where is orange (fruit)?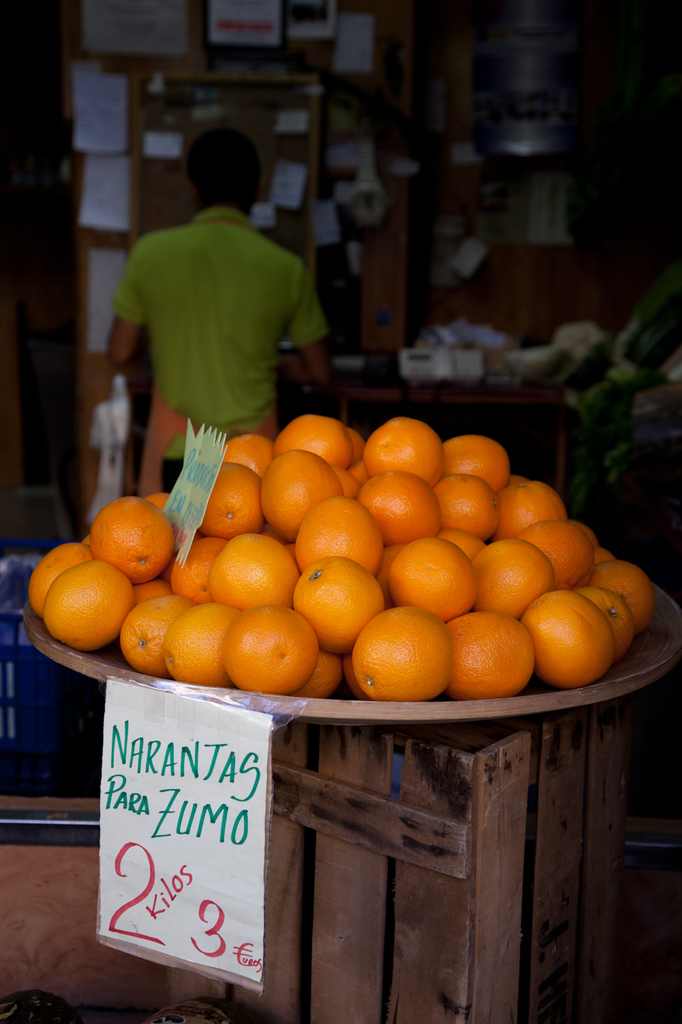
x1=533 y1=594 x2=625 y2=663.
